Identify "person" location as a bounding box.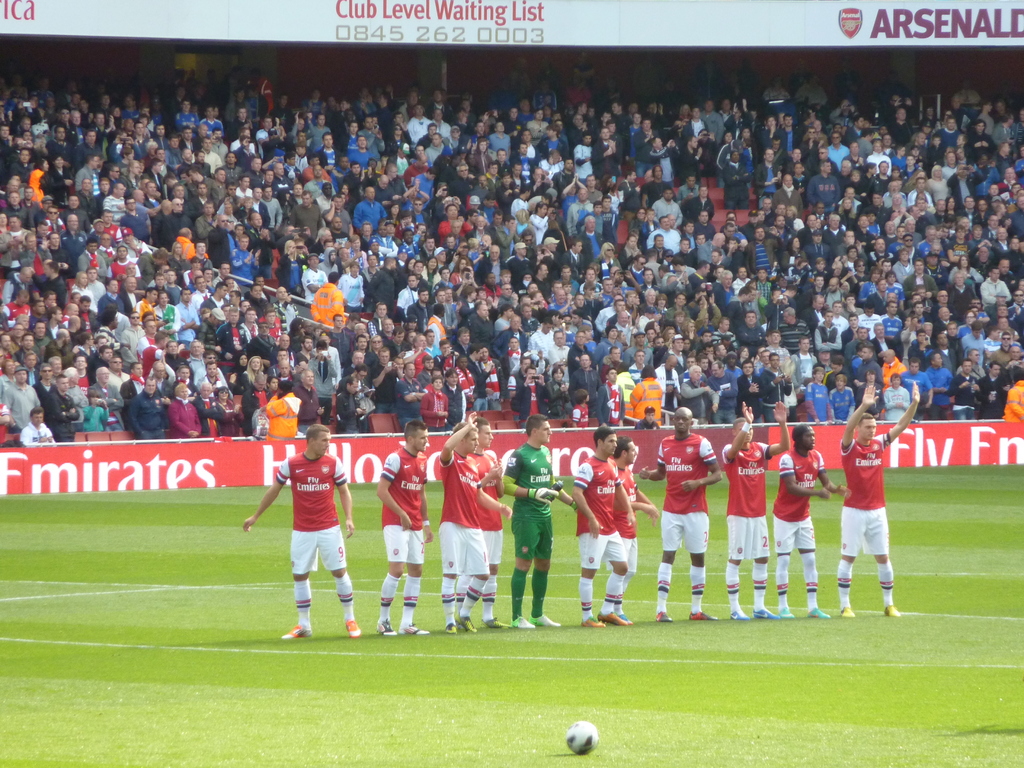
(805, 365, 830, 419).
